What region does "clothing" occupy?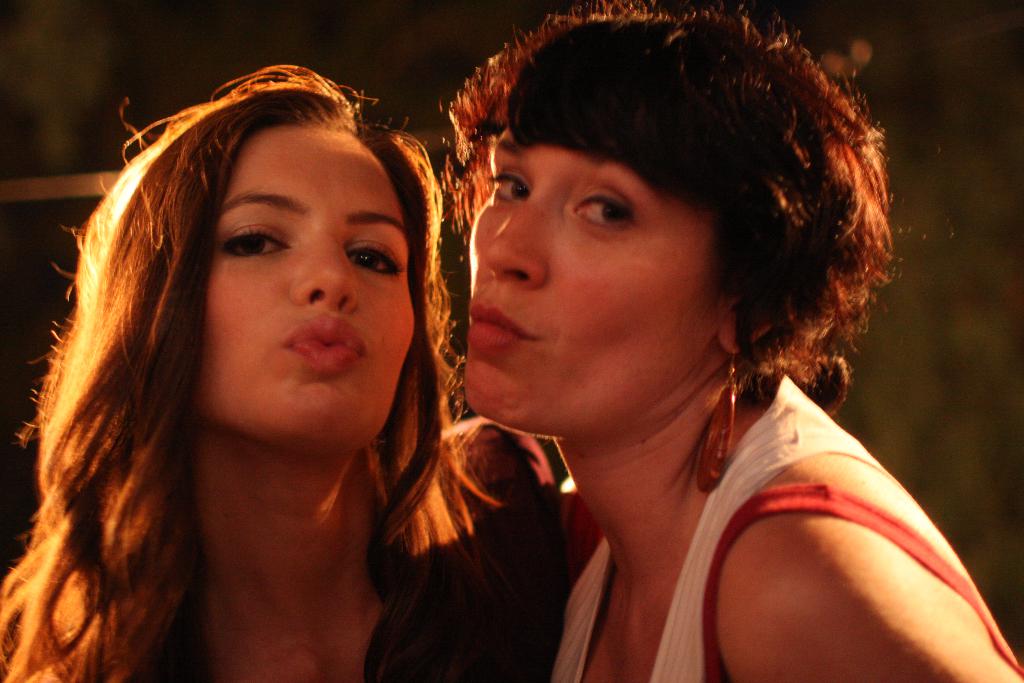
(114, 416, 576, 682).
